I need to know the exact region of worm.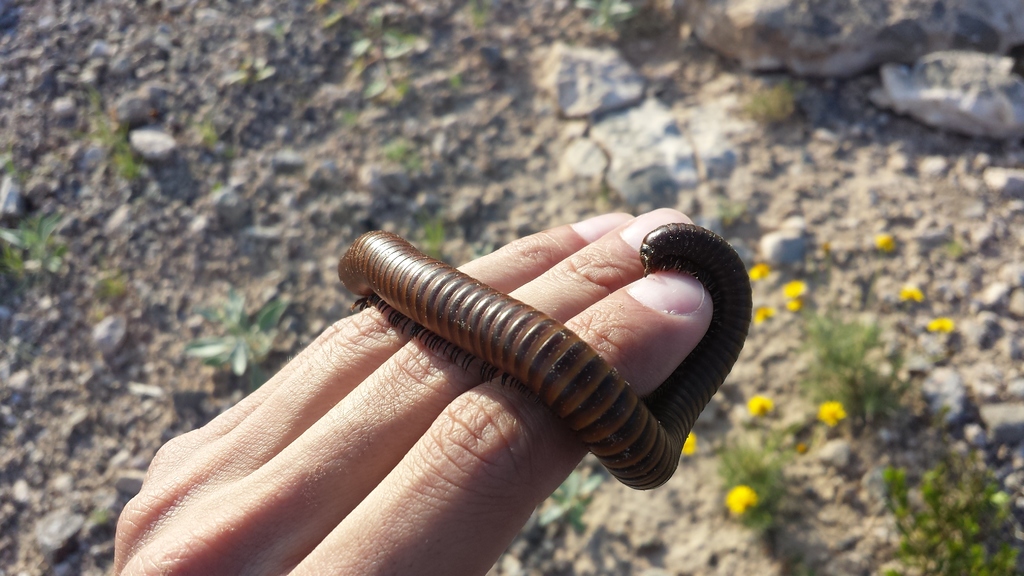
Region: (left=335, top=224, right=755, bottom=495).
